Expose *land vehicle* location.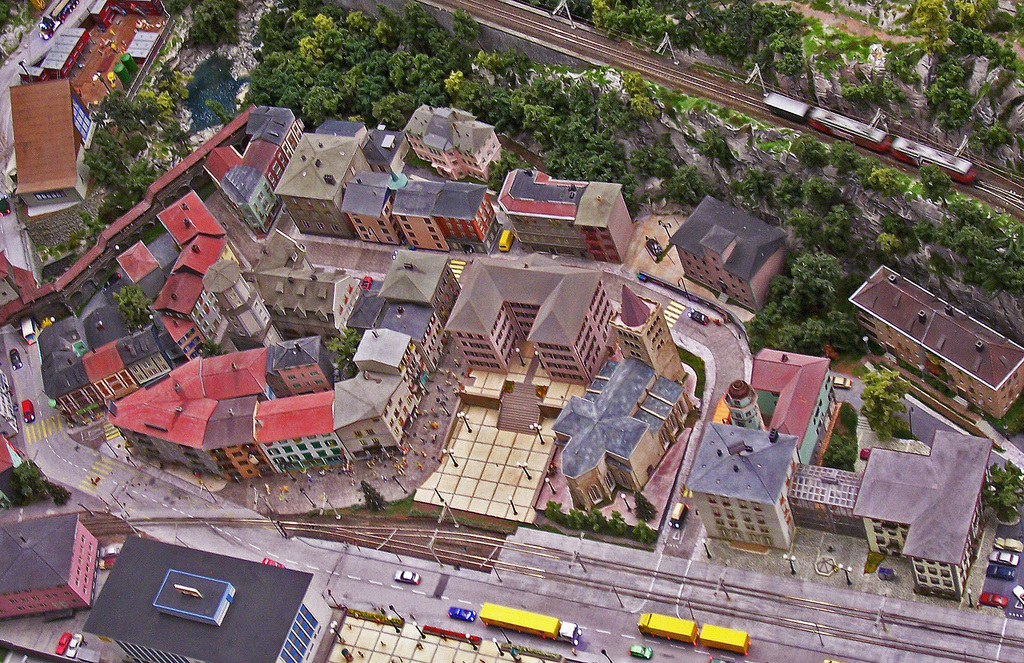
Exposed at (left=37, top=0, right=79, bottom=40).
